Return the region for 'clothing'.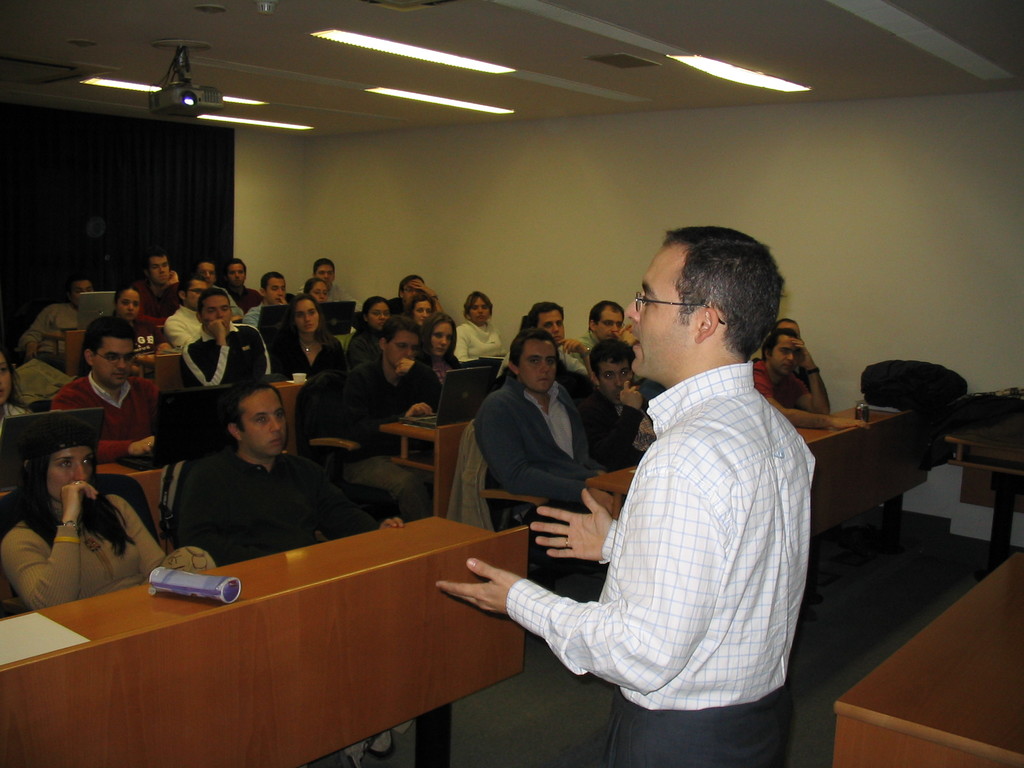
{"left": 473, "top": 371, "right": 614, "bottom": 519}.
